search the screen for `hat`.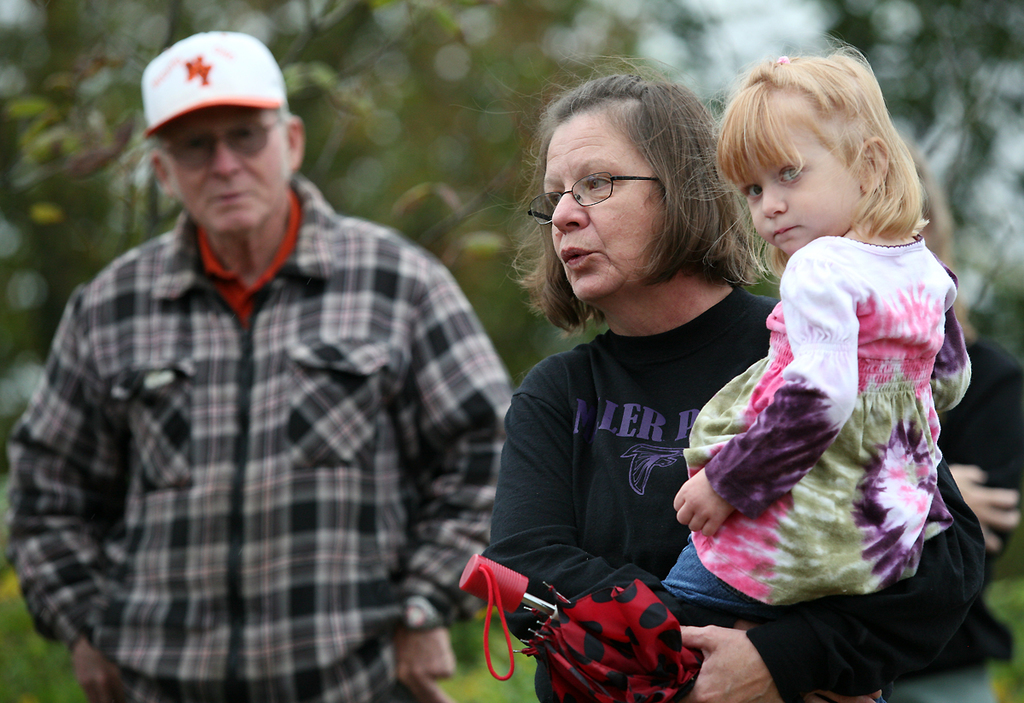
Found at pyautogui.locateOnScreen(143, 28, 289, 142).
